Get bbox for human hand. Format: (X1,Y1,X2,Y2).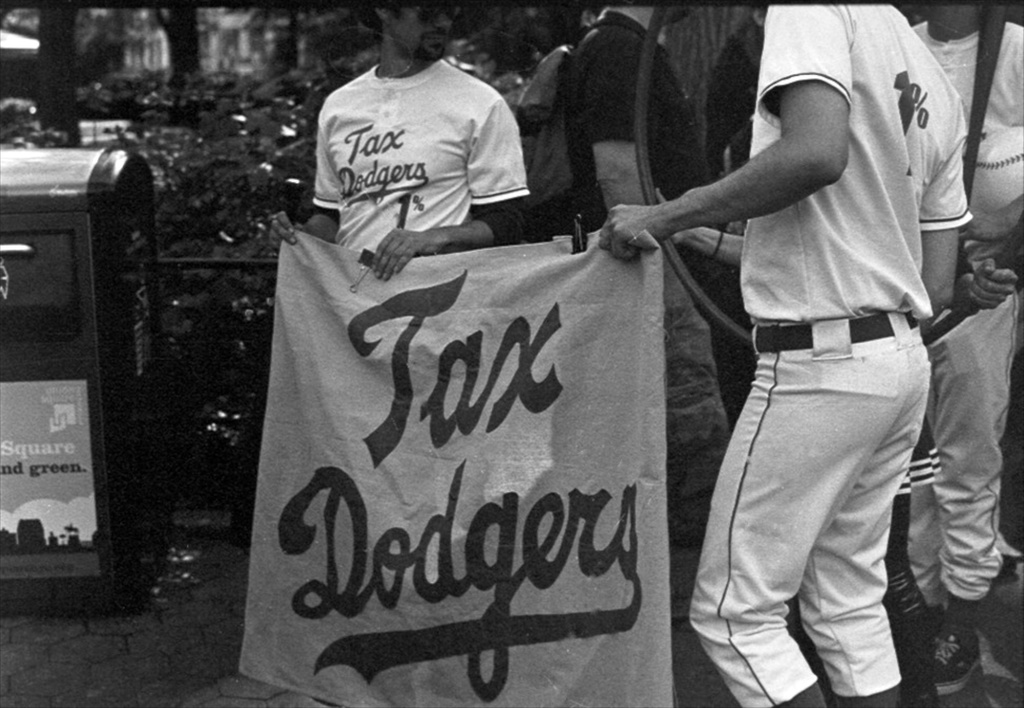
(963,254,1020,311).
